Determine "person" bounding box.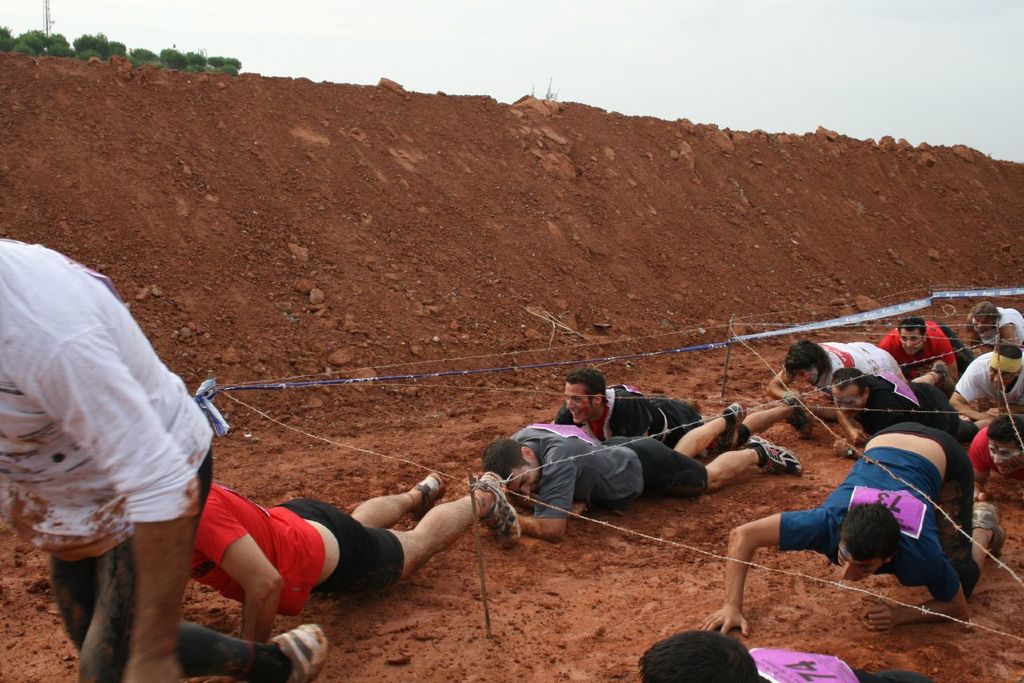
Determined: rect(764, 338, 906, 408).
